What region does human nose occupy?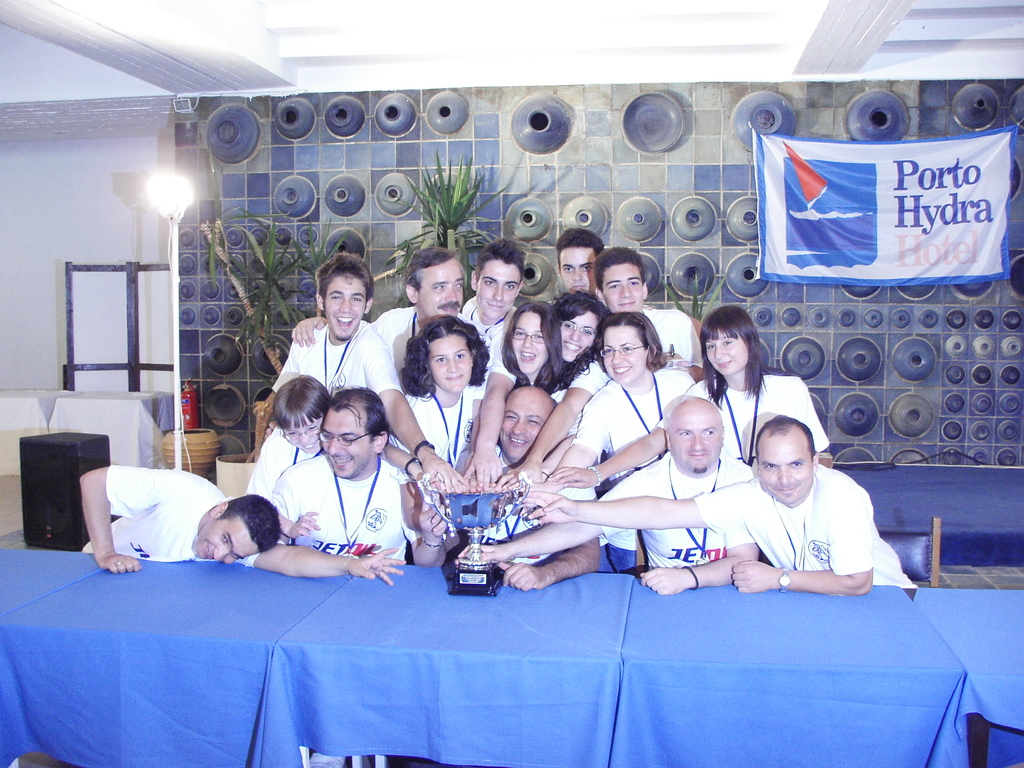
[x1=444, y1=357, x2=459, y2=373].
